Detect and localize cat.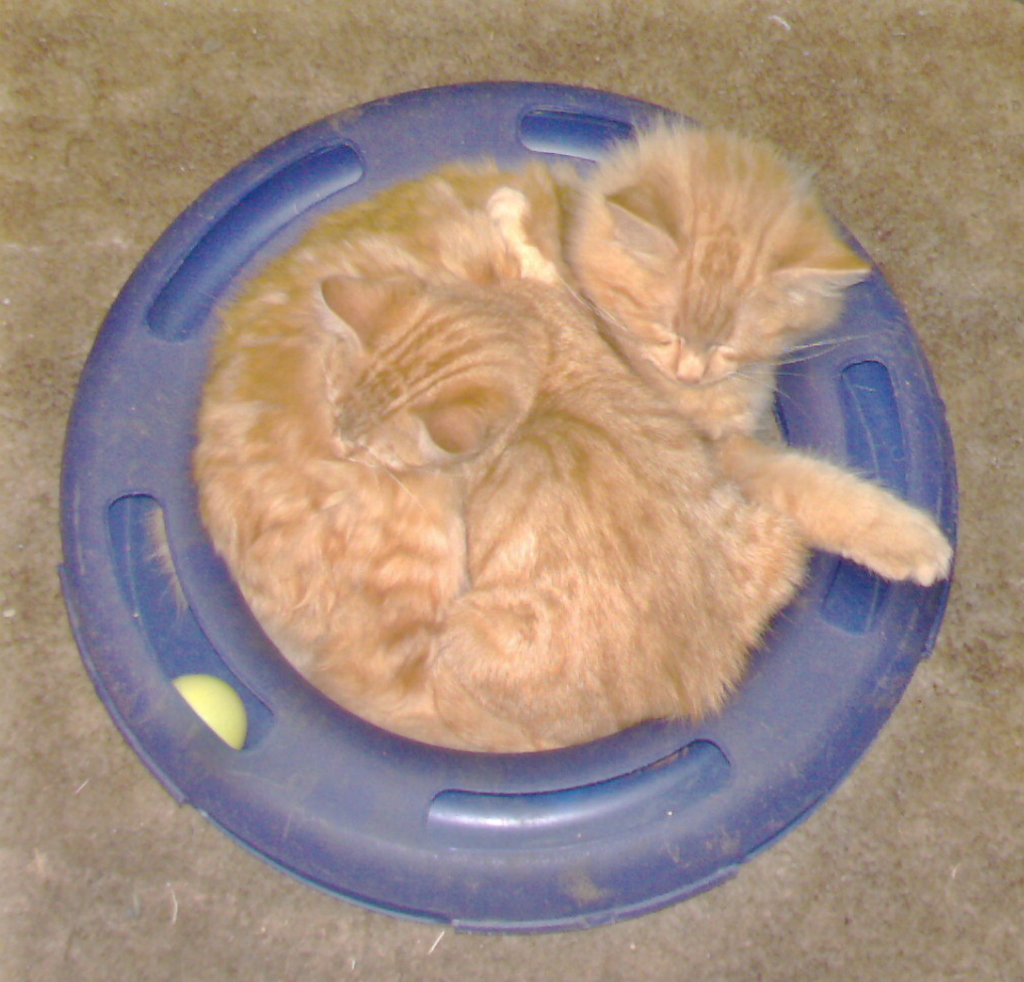
Localized at {"x1": 445, "y1": 124, "x2": 955, "y2": 737}.
